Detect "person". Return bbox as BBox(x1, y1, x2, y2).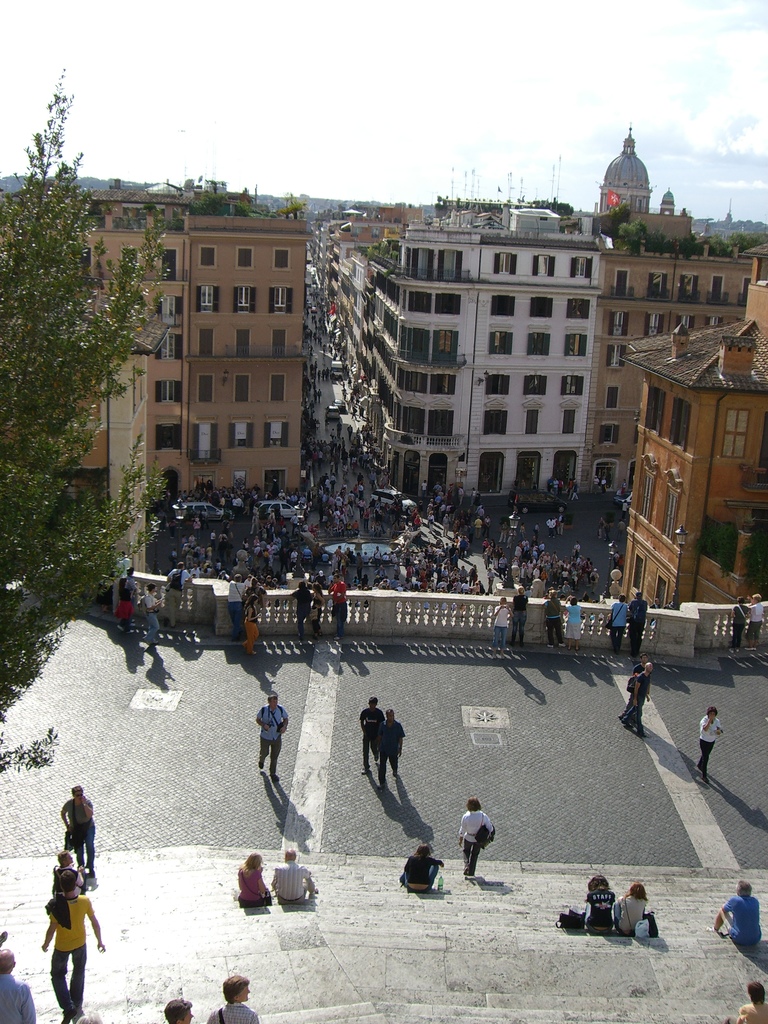
BBox(144, 584, 161, 646).
